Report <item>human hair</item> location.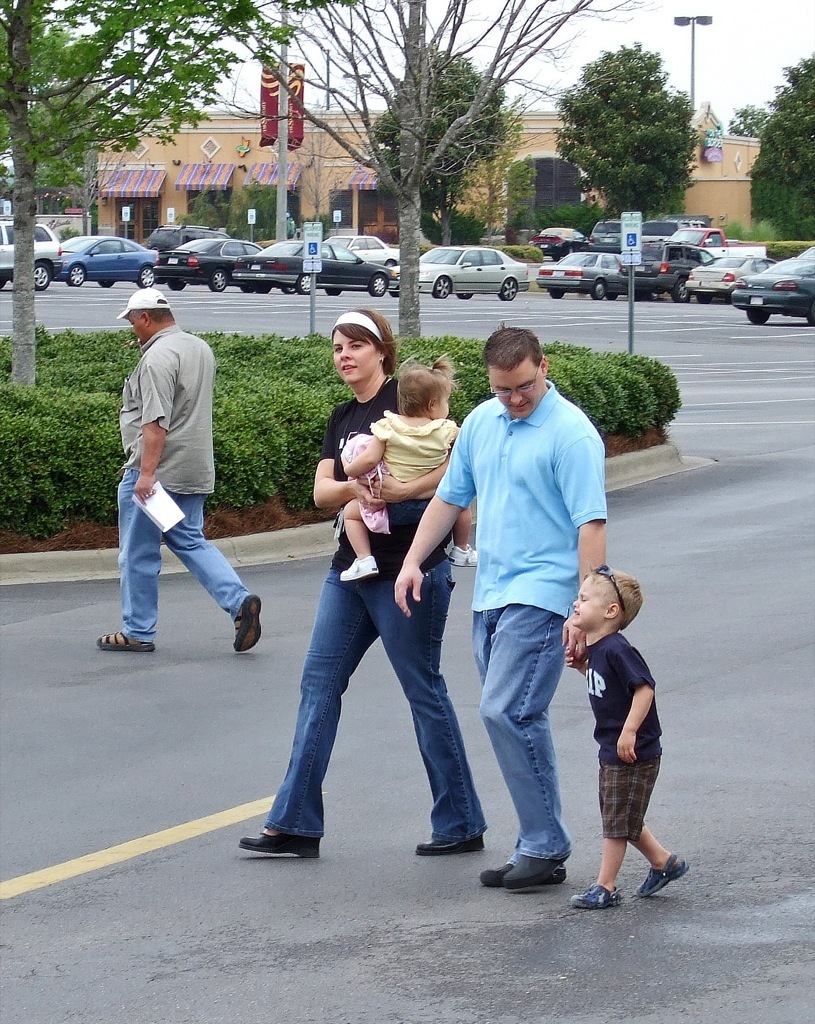
Report: Rect(135, 306, 176, 318).
